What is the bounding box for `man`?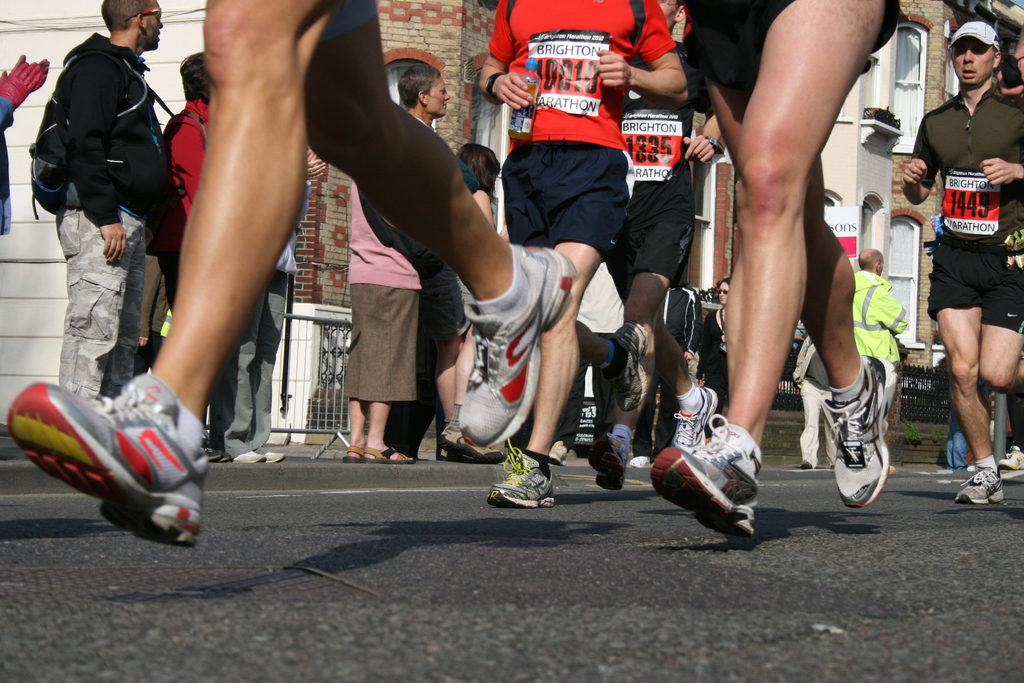
box=[601, 1, 728, 484].
